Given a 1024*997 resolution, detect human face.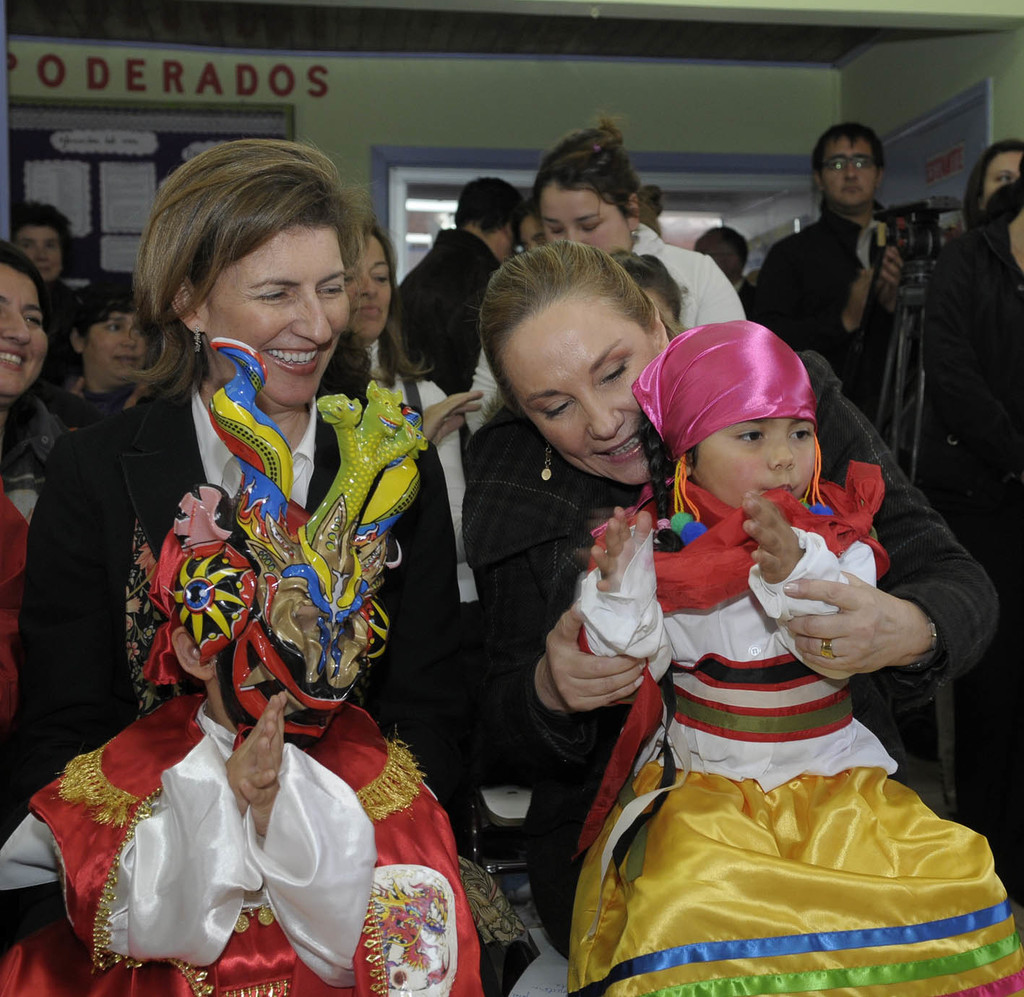
[538,179,636,256].
